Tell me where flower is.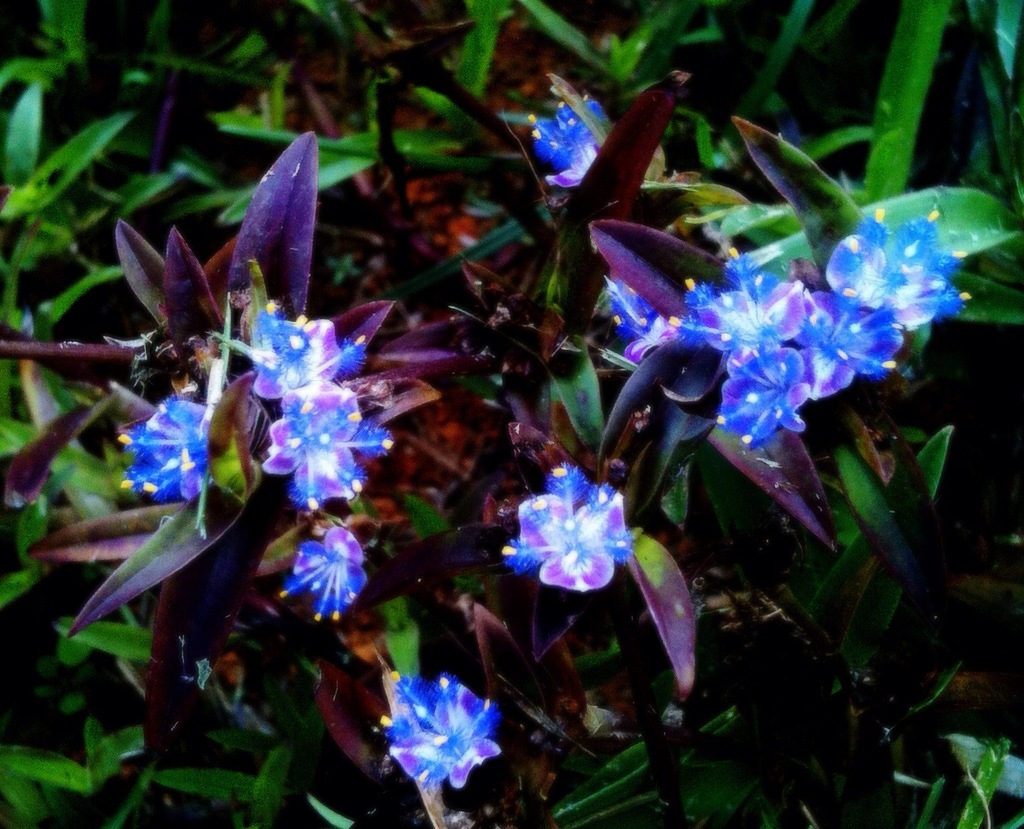
flower is at 501,457,647,620.
